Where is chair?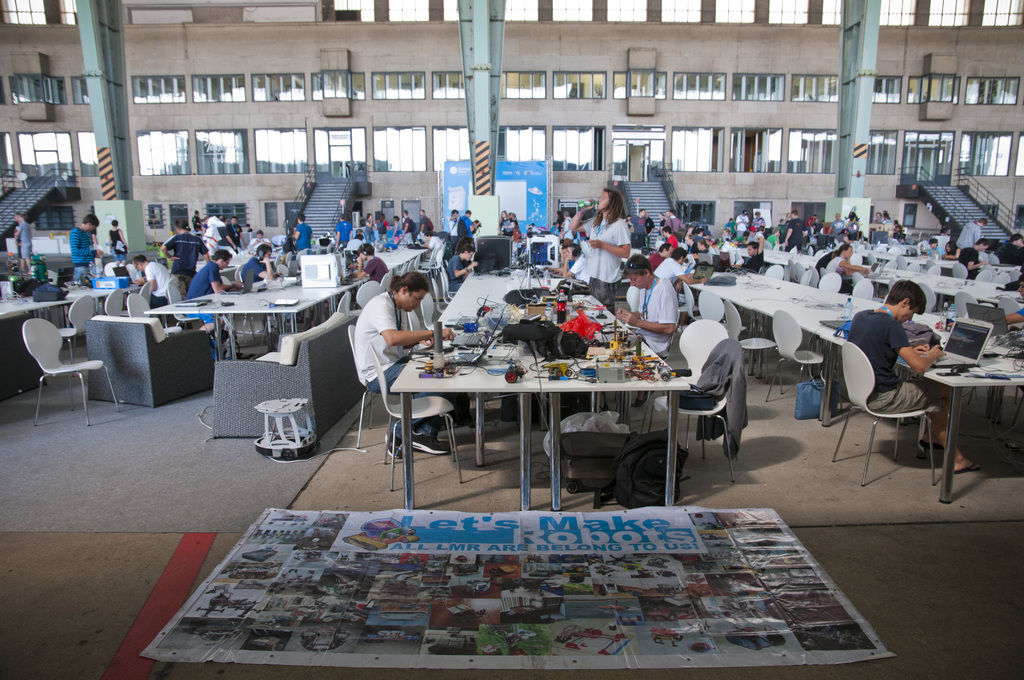
pyautogui.locateOnScreen(369, 330, 456, 490).
